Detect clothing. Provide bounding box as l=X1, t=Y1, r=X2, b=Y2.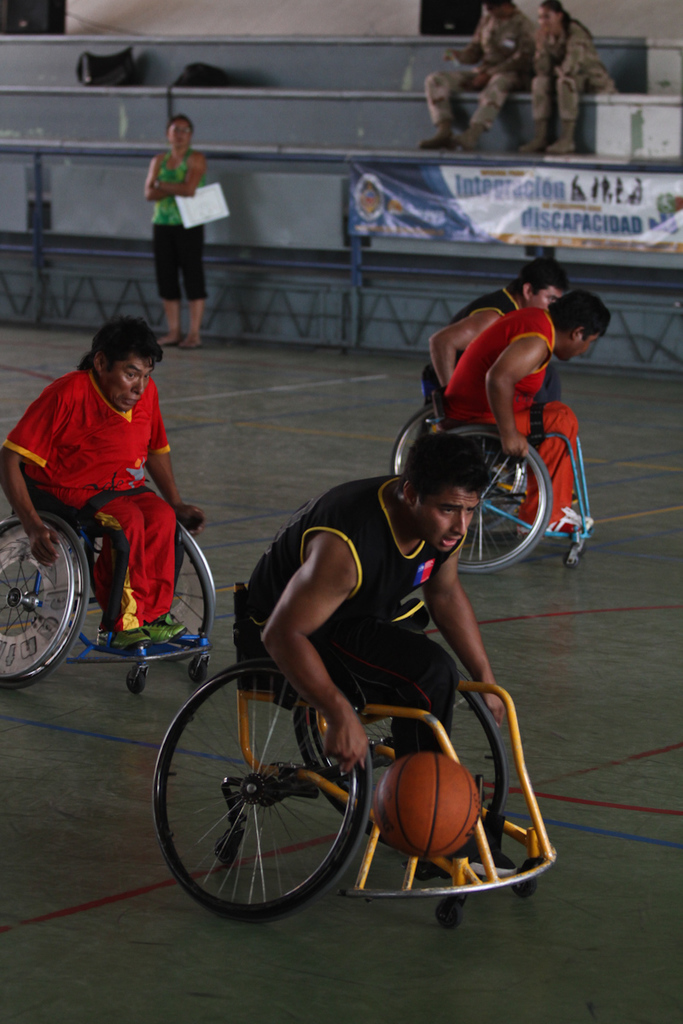
l=1, t=364, r=176, b=631.
